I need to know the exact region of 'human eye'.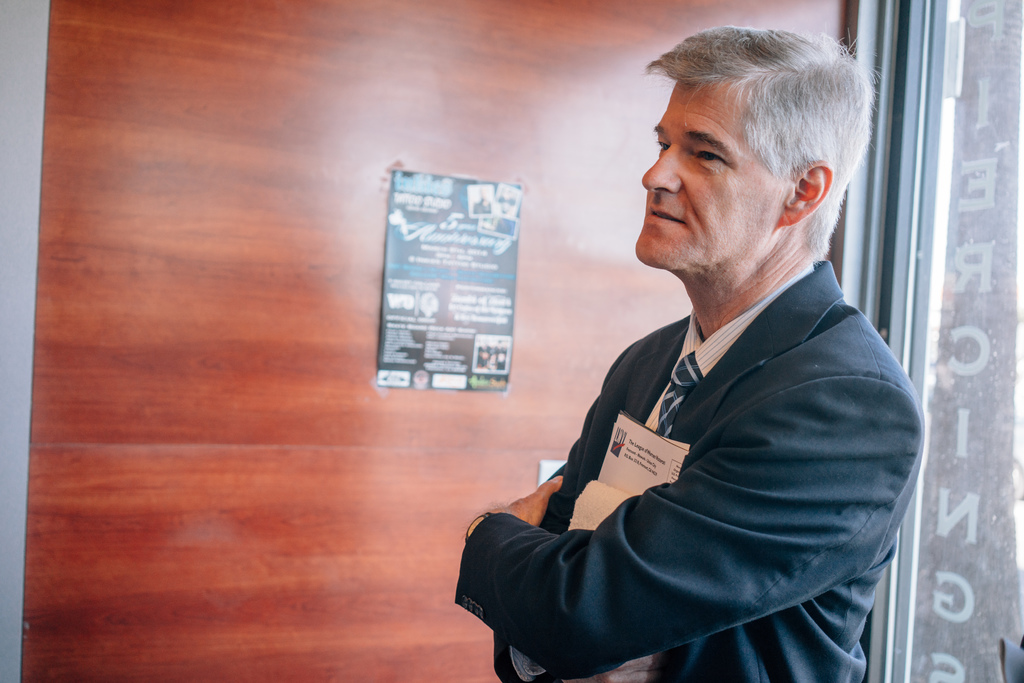
Region: detection(658, 142, 669, 155).
